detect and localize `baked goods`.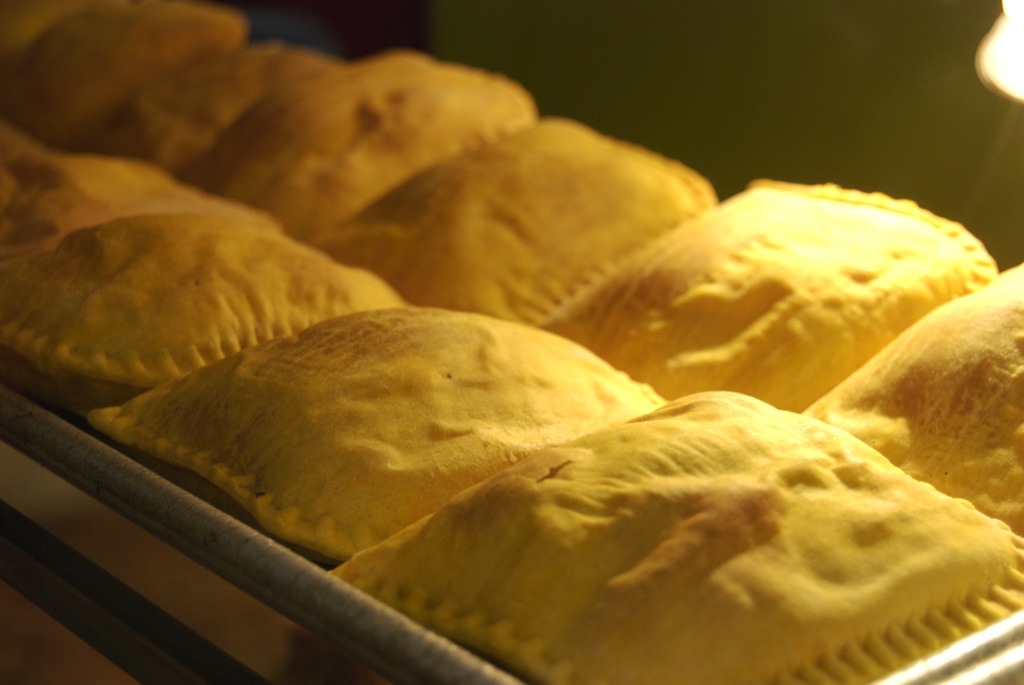
Localized at [309,116,716,326].
